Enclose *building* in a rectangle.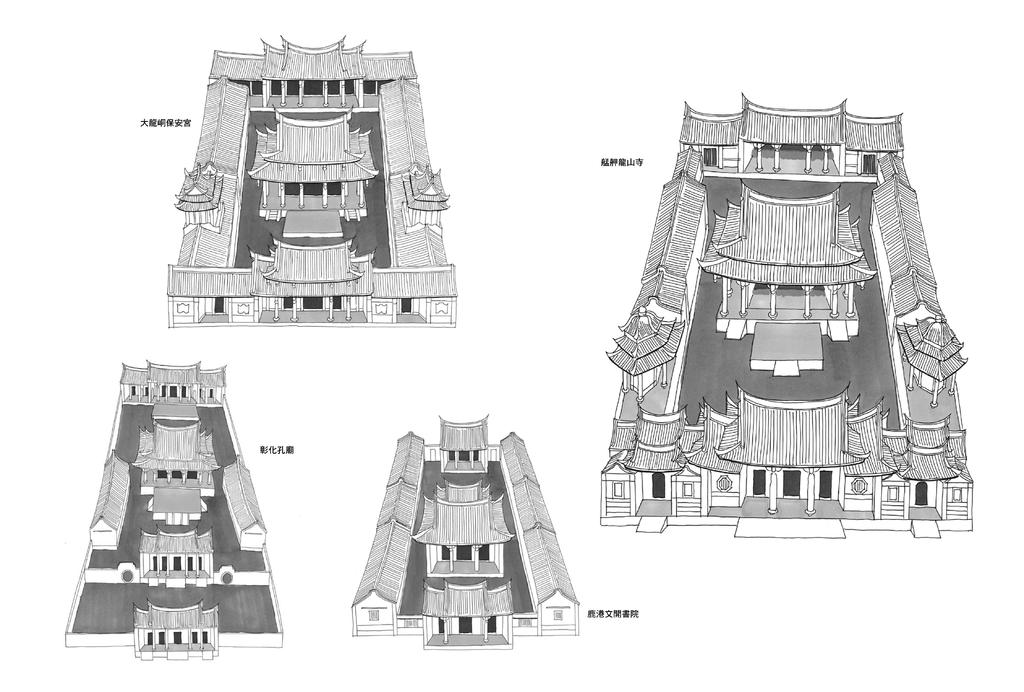
166,31,455,328.
